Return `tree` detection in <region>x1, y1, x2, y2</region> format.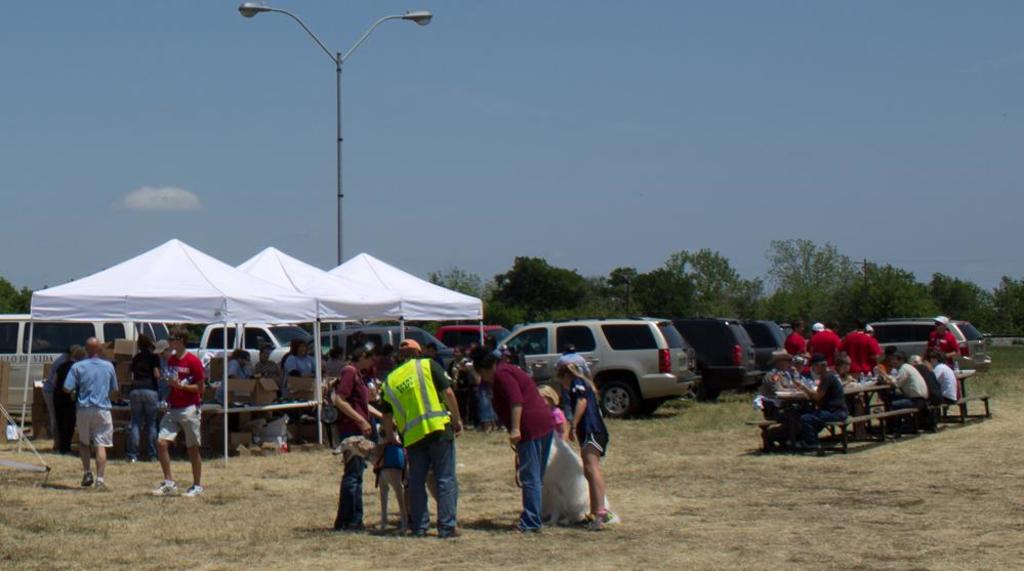
<region>759, 234, 859, 318</region>.
